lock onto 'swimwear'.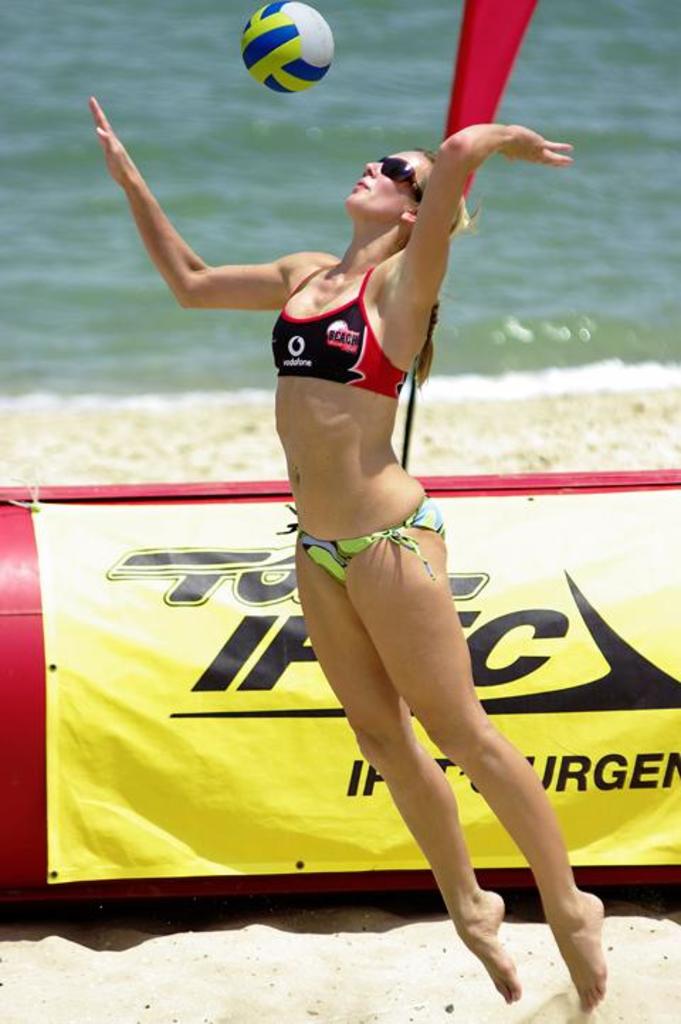
Locked: bbox=[265, 252, 419, 382].
